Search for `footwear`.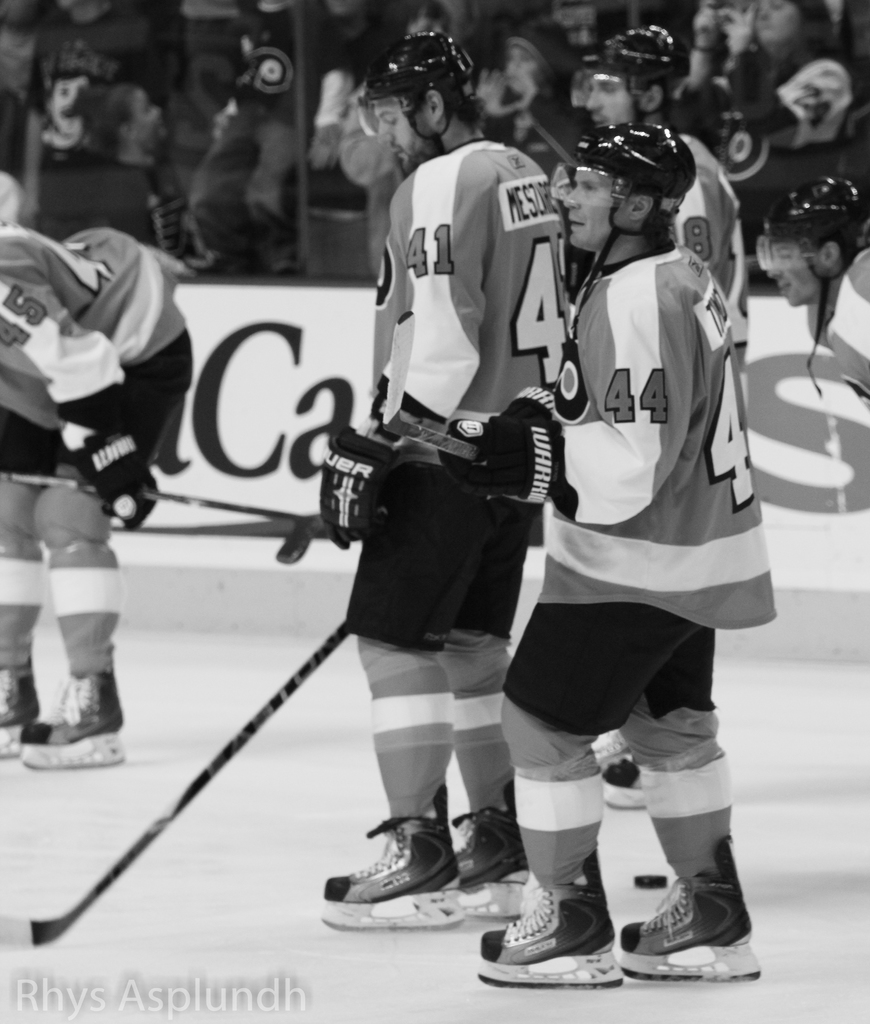
Found at locate(22, 673, 127, 765).
